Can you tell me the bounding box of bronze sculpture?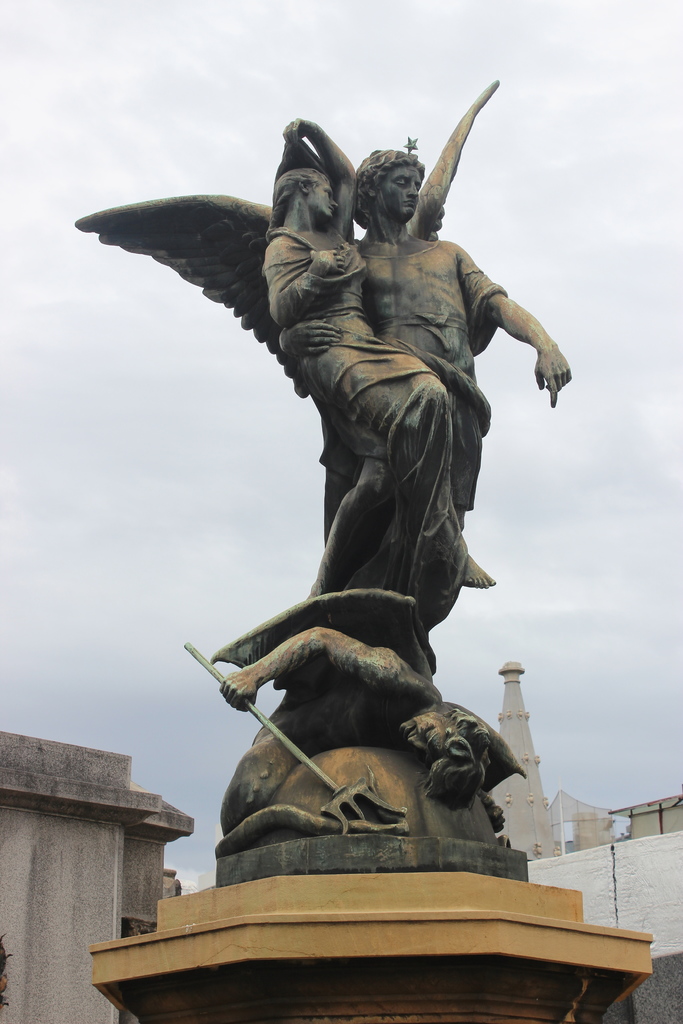
(138, 79, 568, 926).
